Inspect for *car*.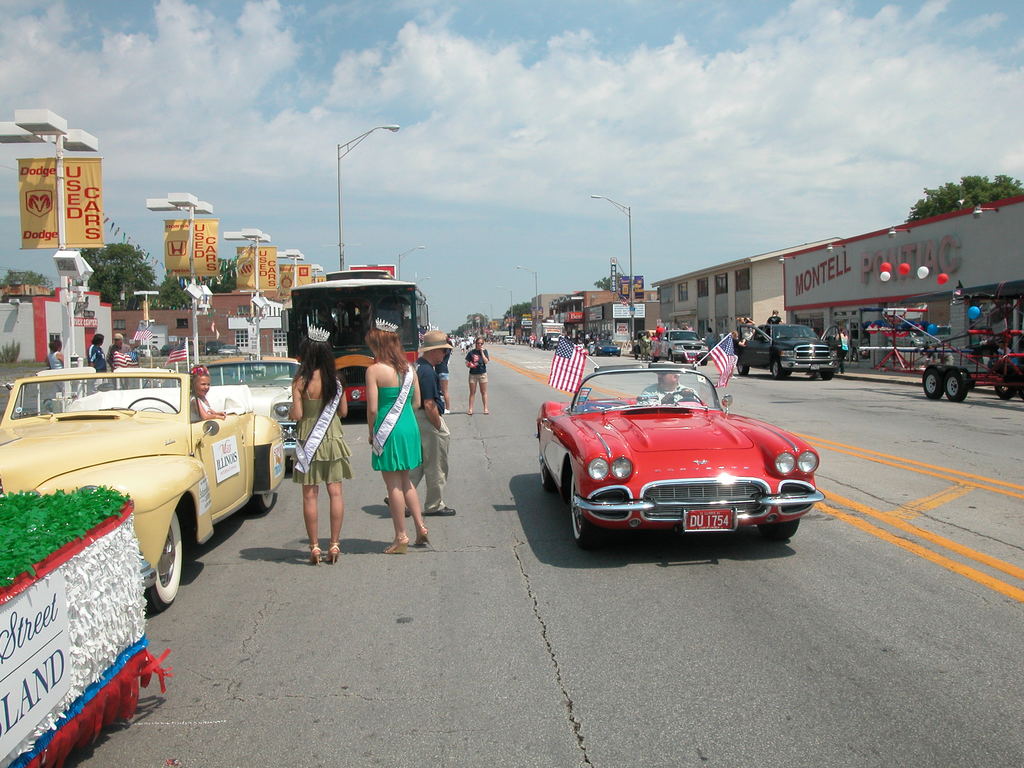
Inspection: bbox=(536, 363, 830, 549).
